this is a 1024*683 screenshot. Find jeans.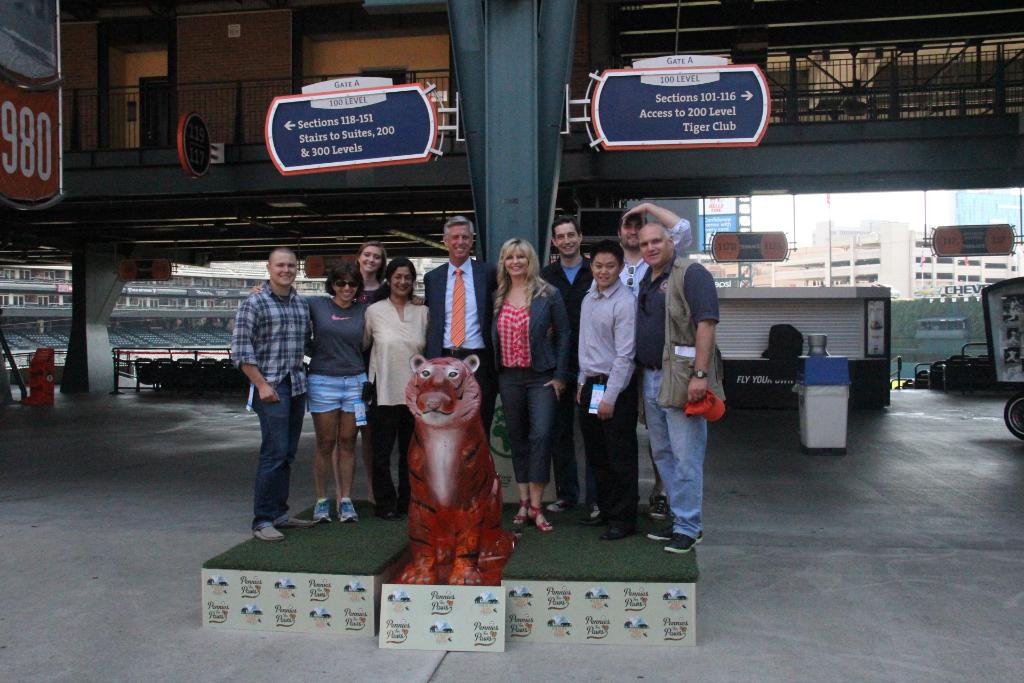
Bounding box: 373, 410, 412, 510.
